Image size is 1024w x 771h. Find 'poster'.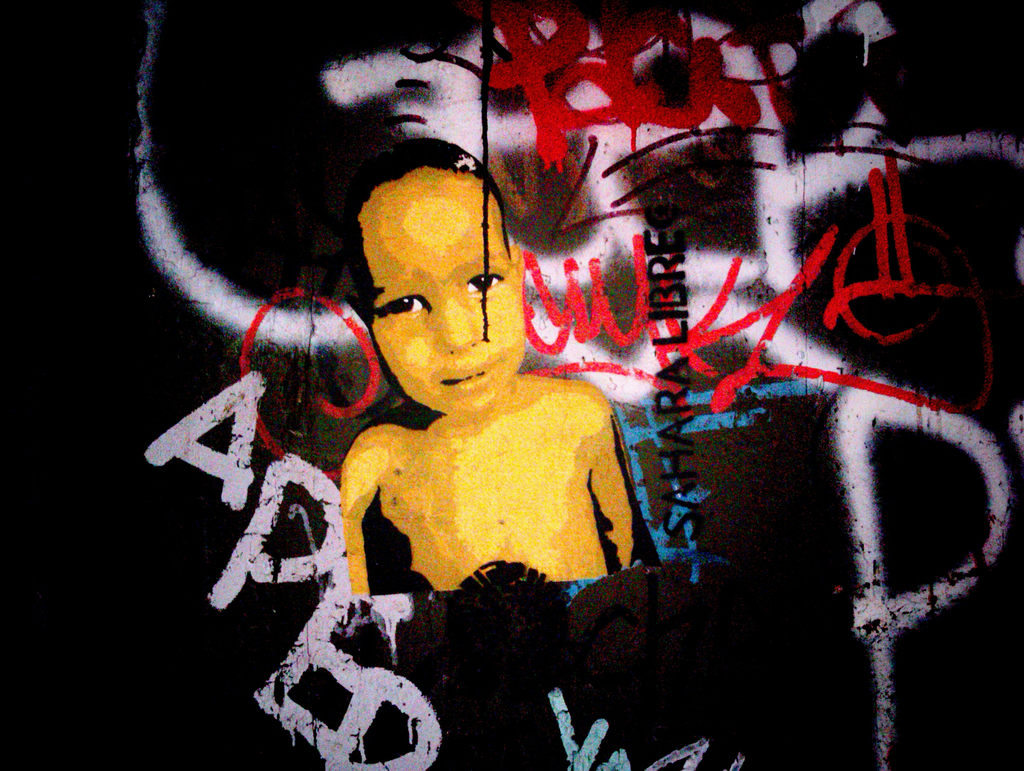
<box>0,0,1023,770</box>.
